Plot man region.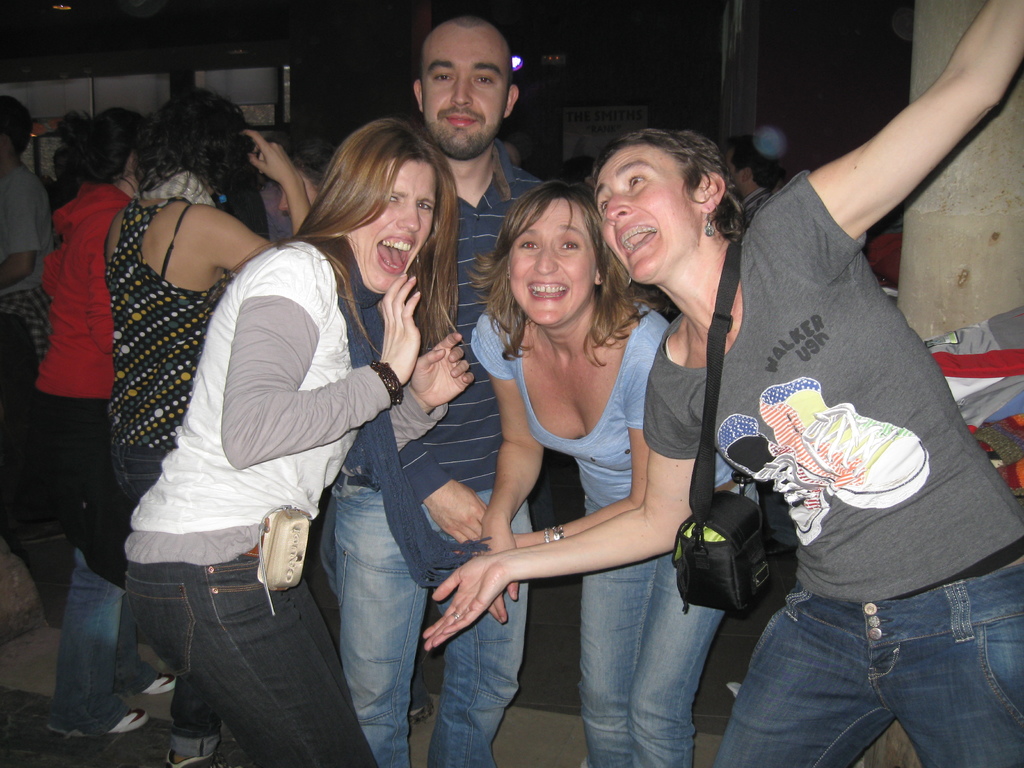
Plotted at l=328, t=13, r=556, b=767.
